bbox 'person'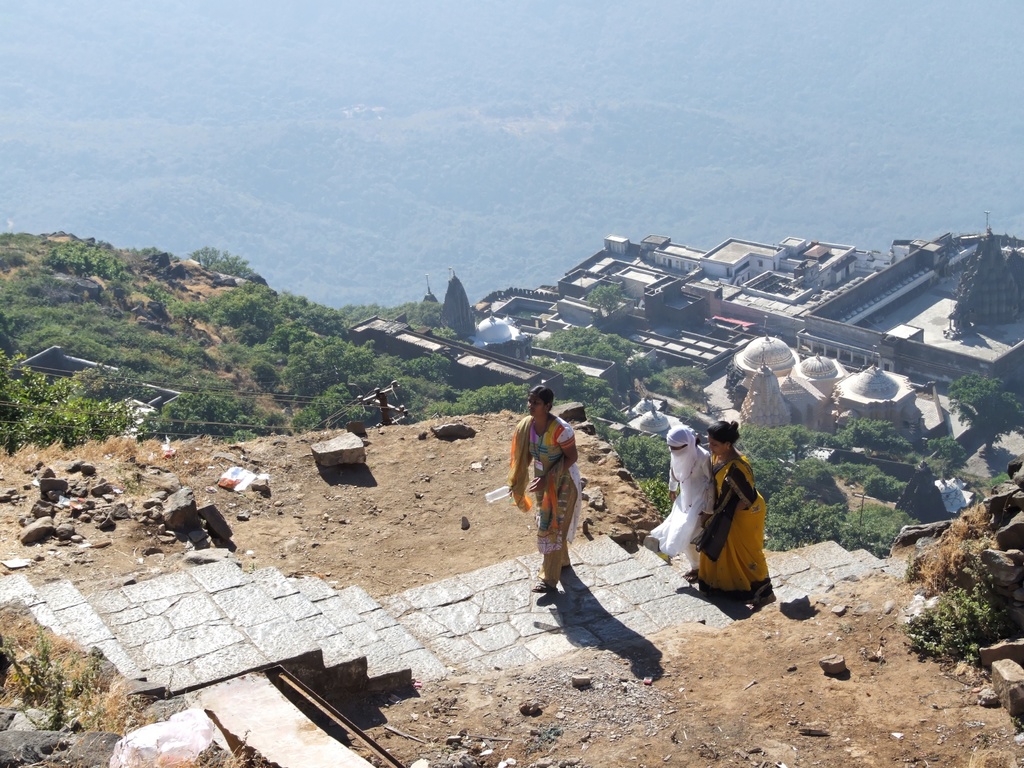
pyautogui.locateOnScreen(511, 385, 584, 612)
